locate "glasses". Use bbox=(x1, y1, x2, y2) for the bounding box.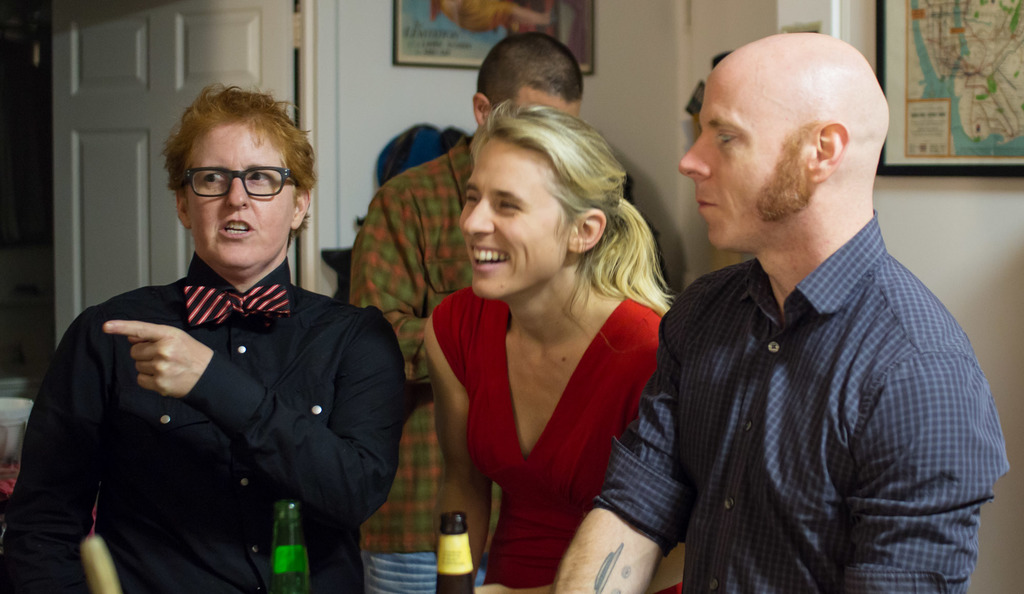
bbox=(167, 166, 314, 205).
